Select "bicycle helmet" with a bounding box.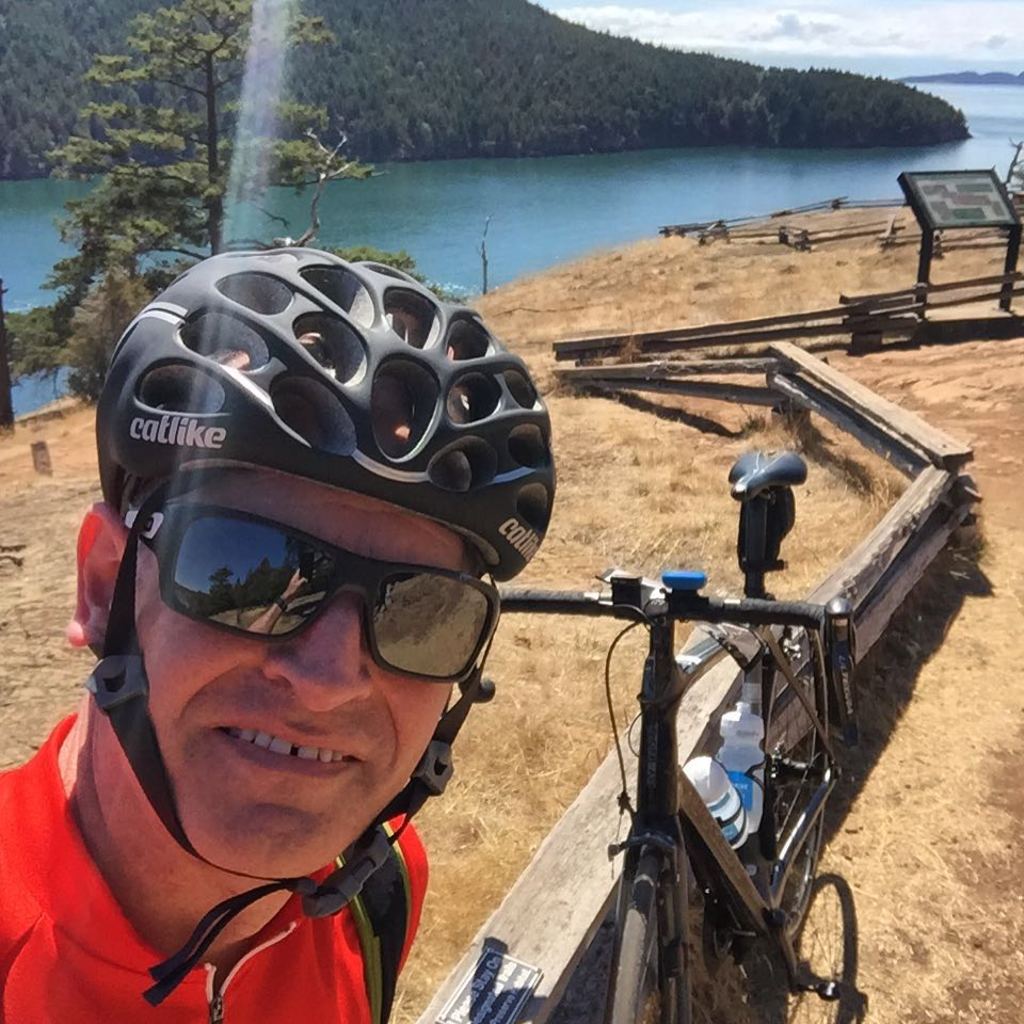
x1=81 y1=243 x2=546 y2=1017.
